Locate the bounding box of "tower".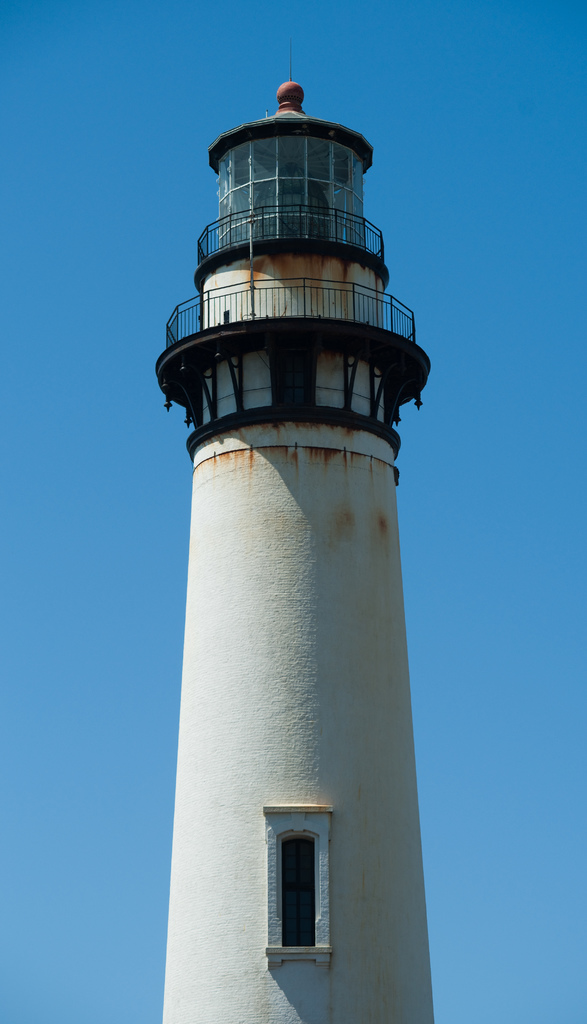
Bounding box: BBox(112, 40, 431, 967).
